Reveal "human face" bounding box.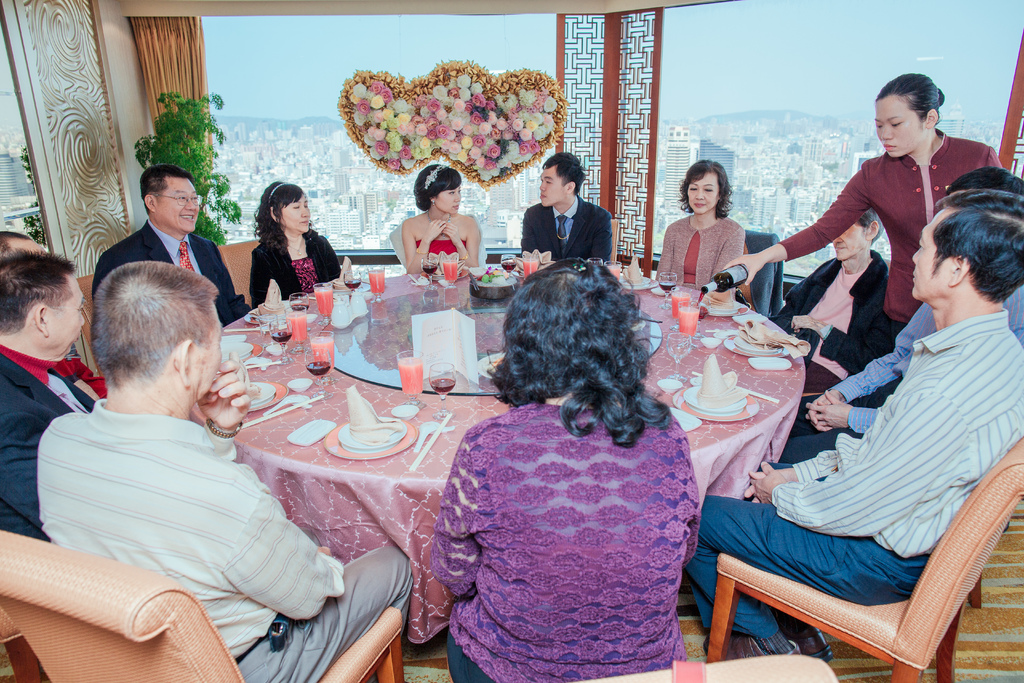
Revealed: select_region(834, 220, 862, 259).
